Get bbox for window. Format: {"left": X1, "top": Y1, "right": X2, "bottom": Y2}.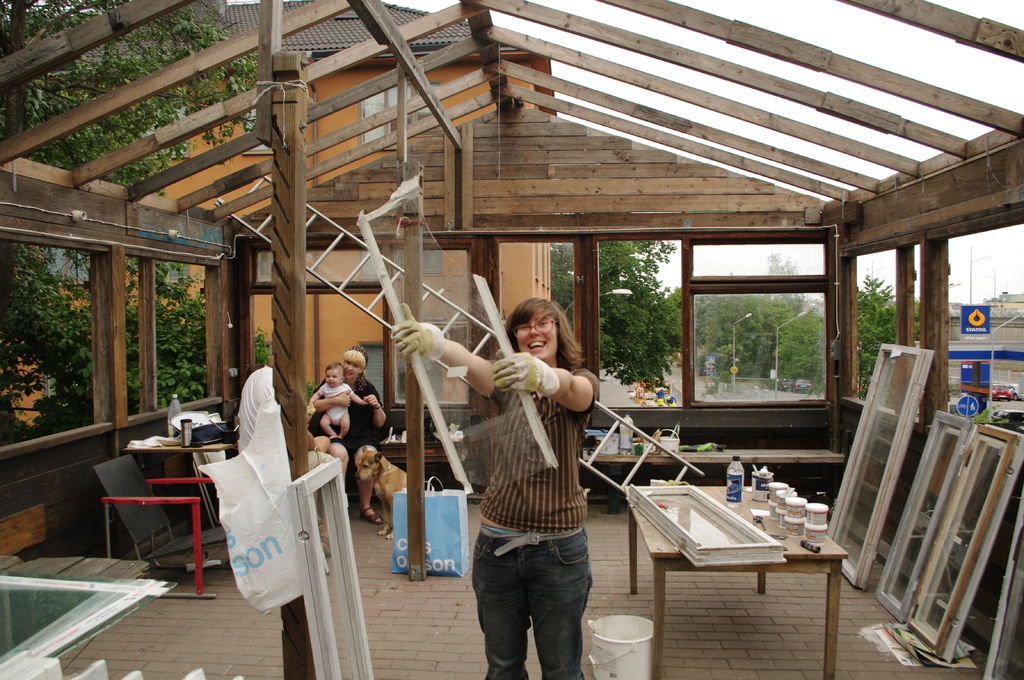
{"left": 0, "top": 227, "right": 225, "bottom": 447}.
